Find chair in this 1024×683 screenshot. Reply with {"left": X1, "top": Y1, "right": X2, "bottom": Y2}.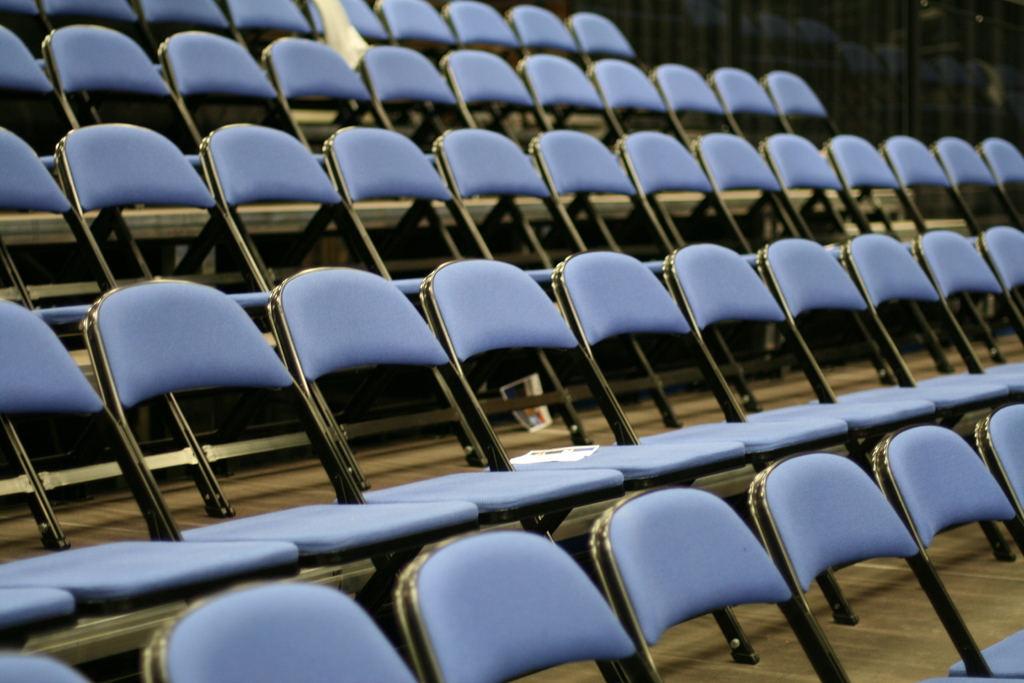
{"left": 588, "top": 57, "right": 729, "bottom": 241}.
